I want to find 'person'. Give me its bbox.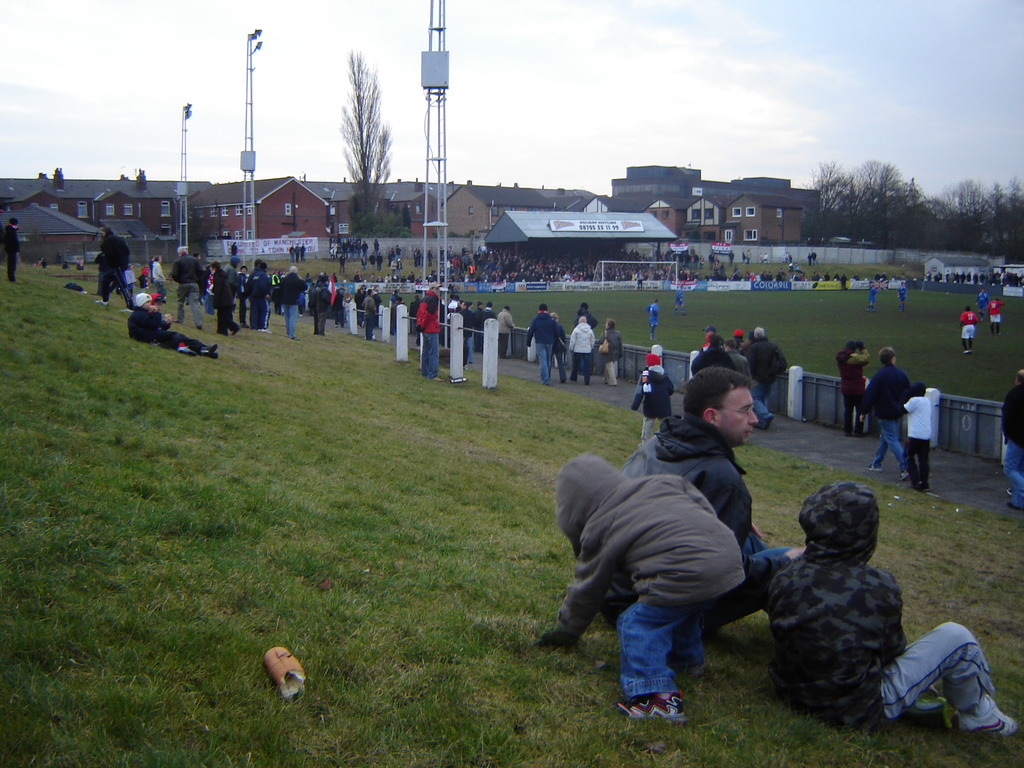
<region>868, 280, 877, 310</region>.
